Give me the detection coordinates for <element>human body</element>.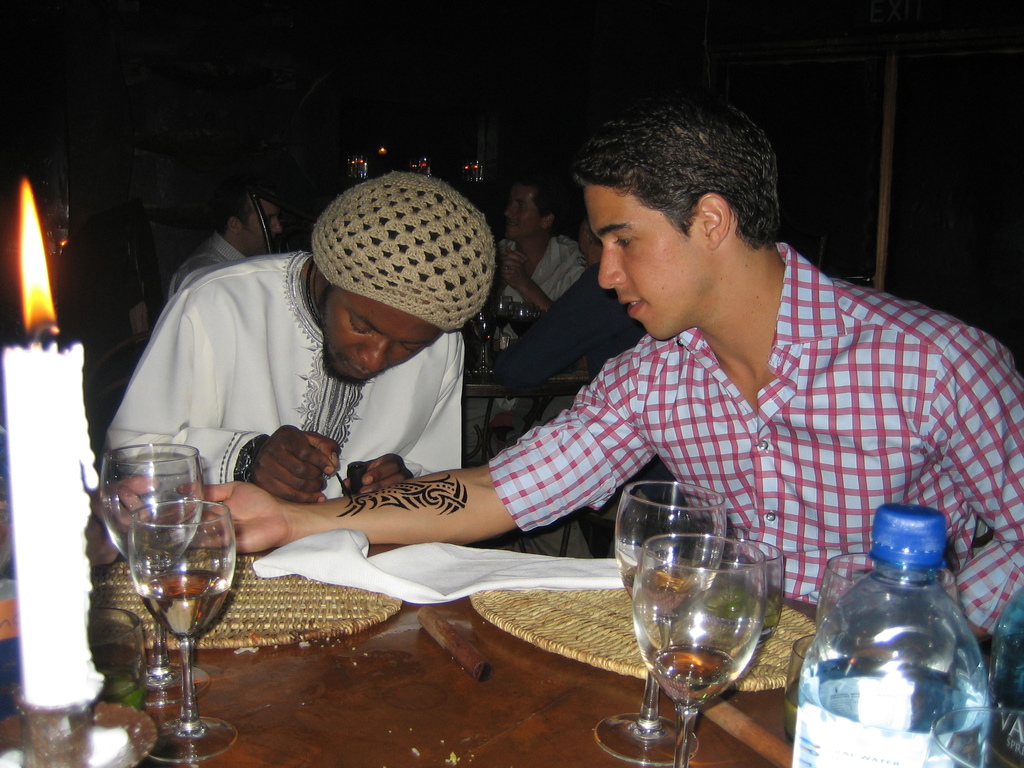
106/170/496/497.
